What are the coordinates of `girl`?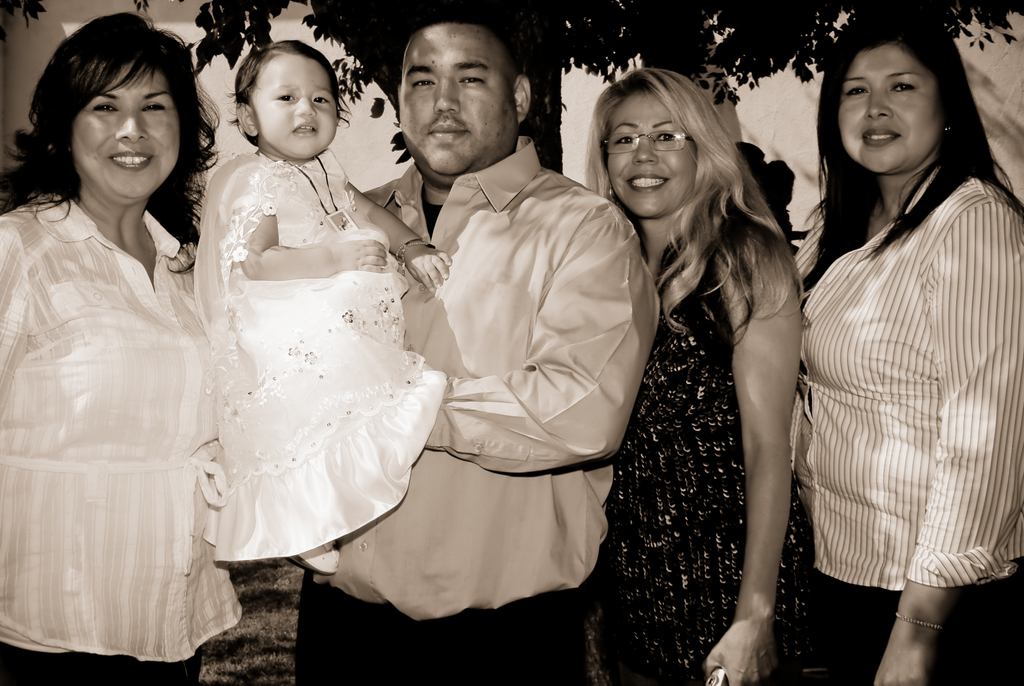
788,3,1023,685.
